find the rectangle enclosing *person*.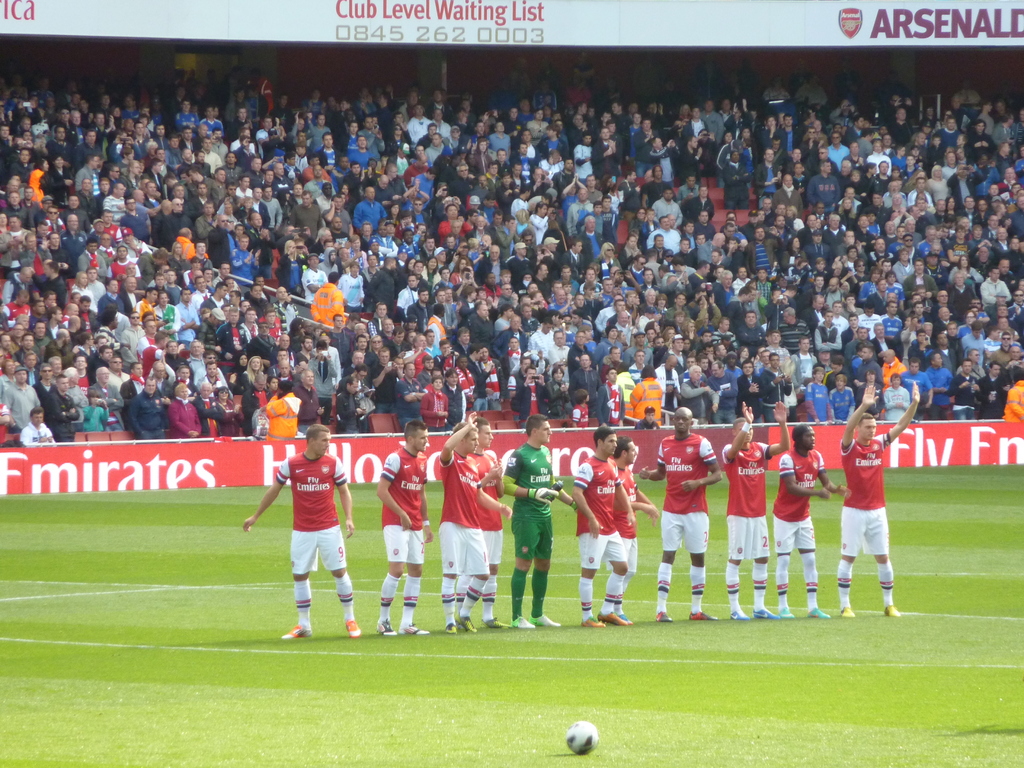
box=[407, 287, 433, 331].
